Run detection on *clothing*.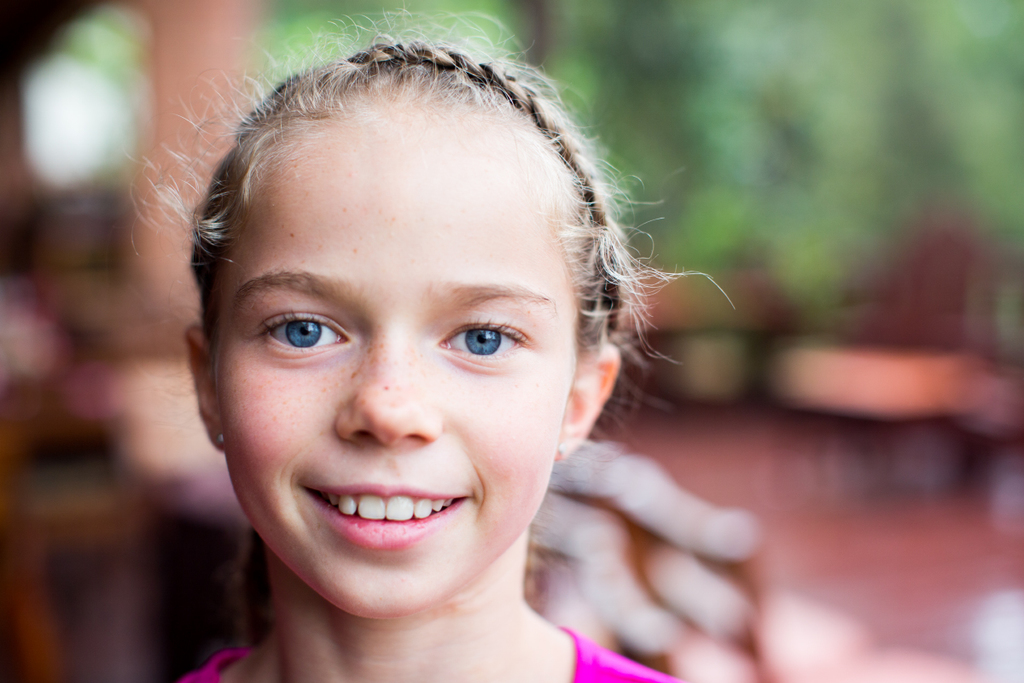
Result: bbox(148, 621, 689, 682).
